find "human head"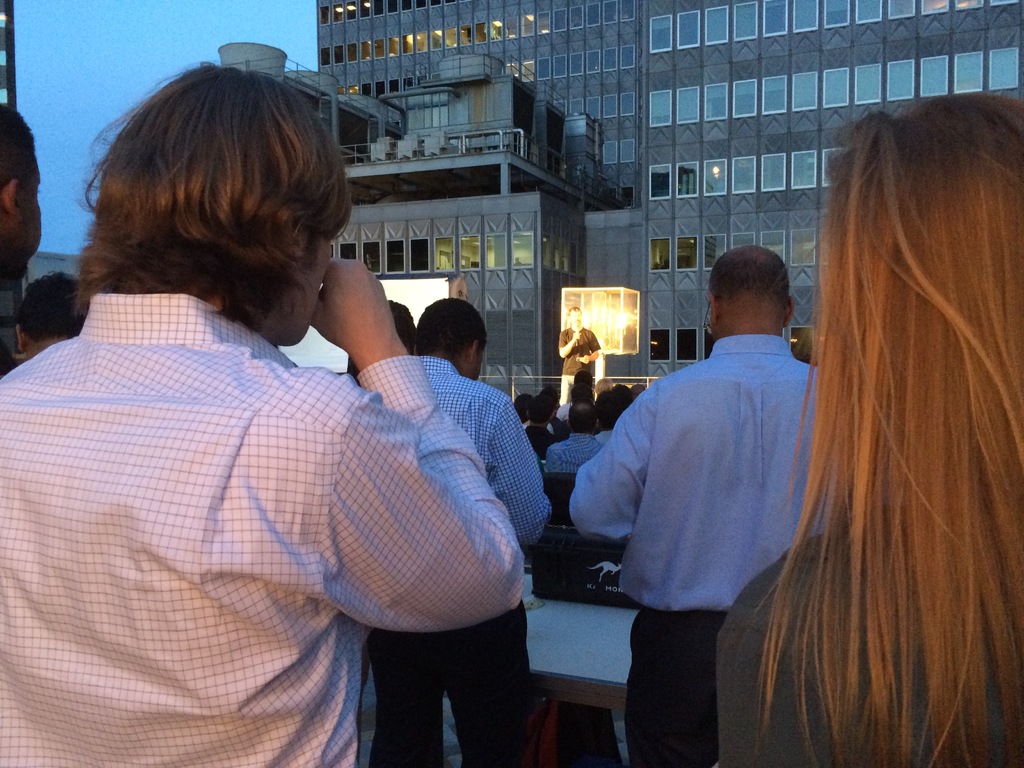
[351,296,421,383]
